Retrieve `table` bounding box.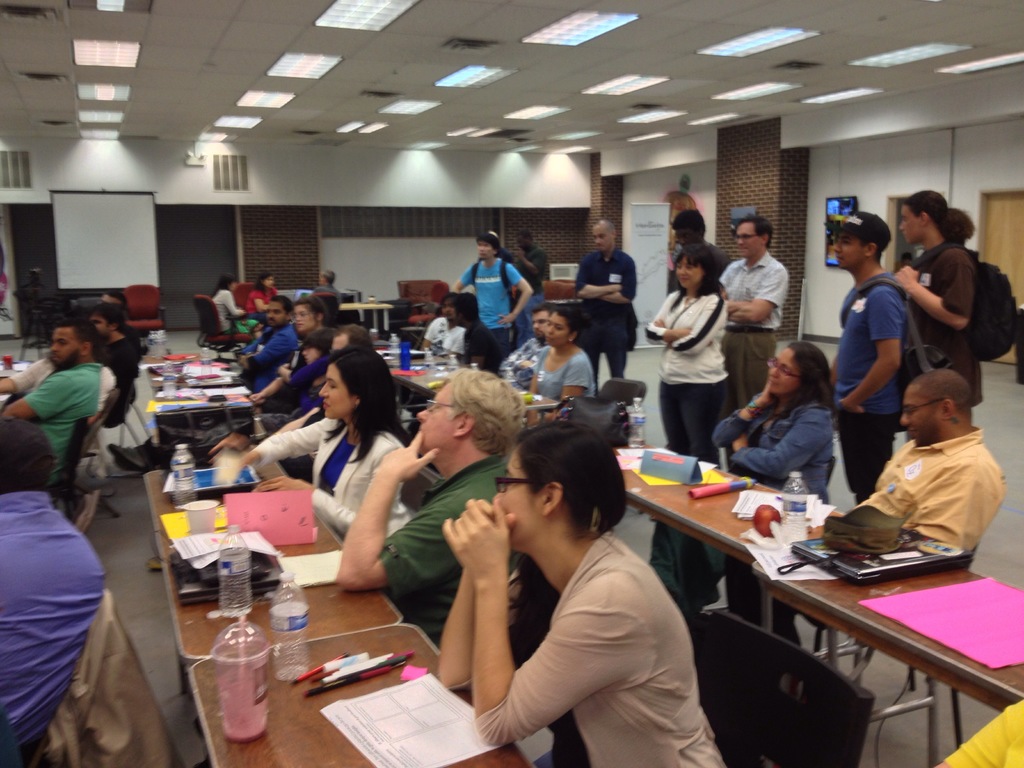
Bounding box: 115/434/570/767.
